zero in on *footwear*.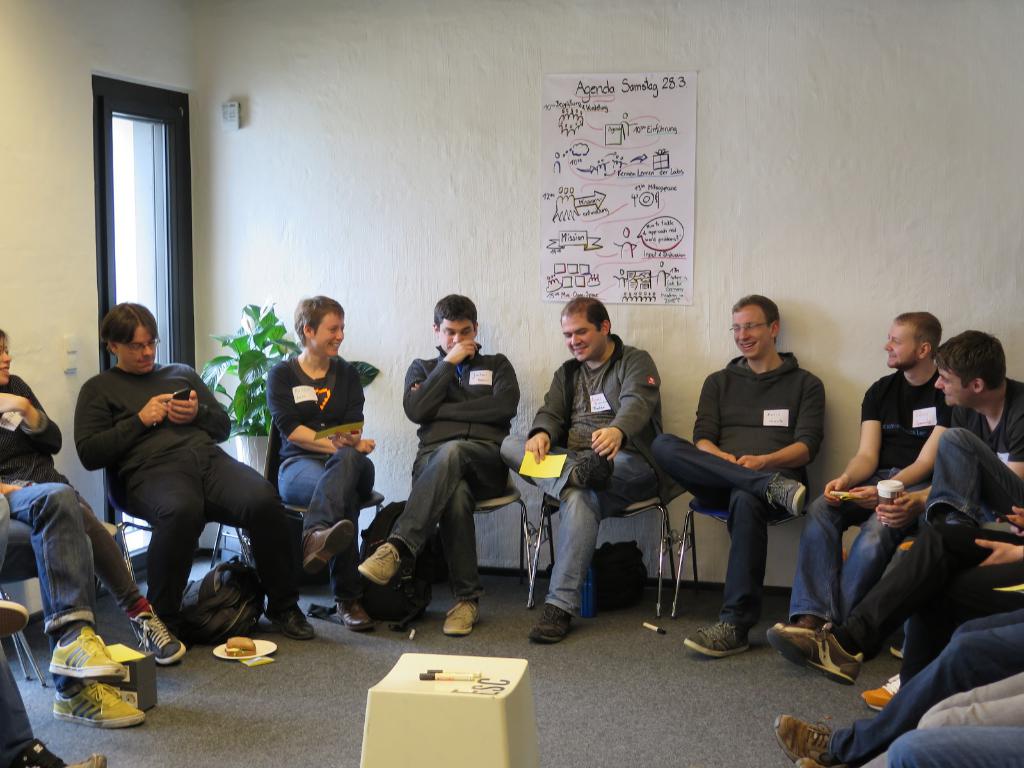
Zeroed in: (44,632,127,675).
